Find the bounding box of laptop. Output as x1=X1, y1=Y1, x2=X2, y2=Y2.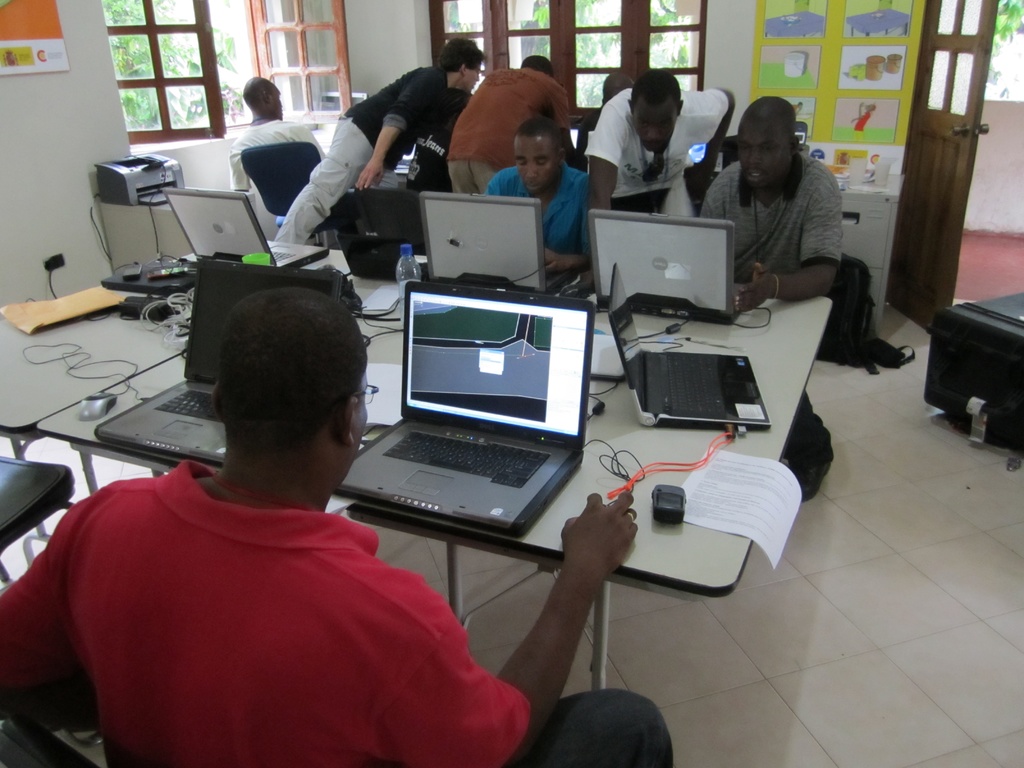
x1=335, y1=266, x2=595, y2=540.
